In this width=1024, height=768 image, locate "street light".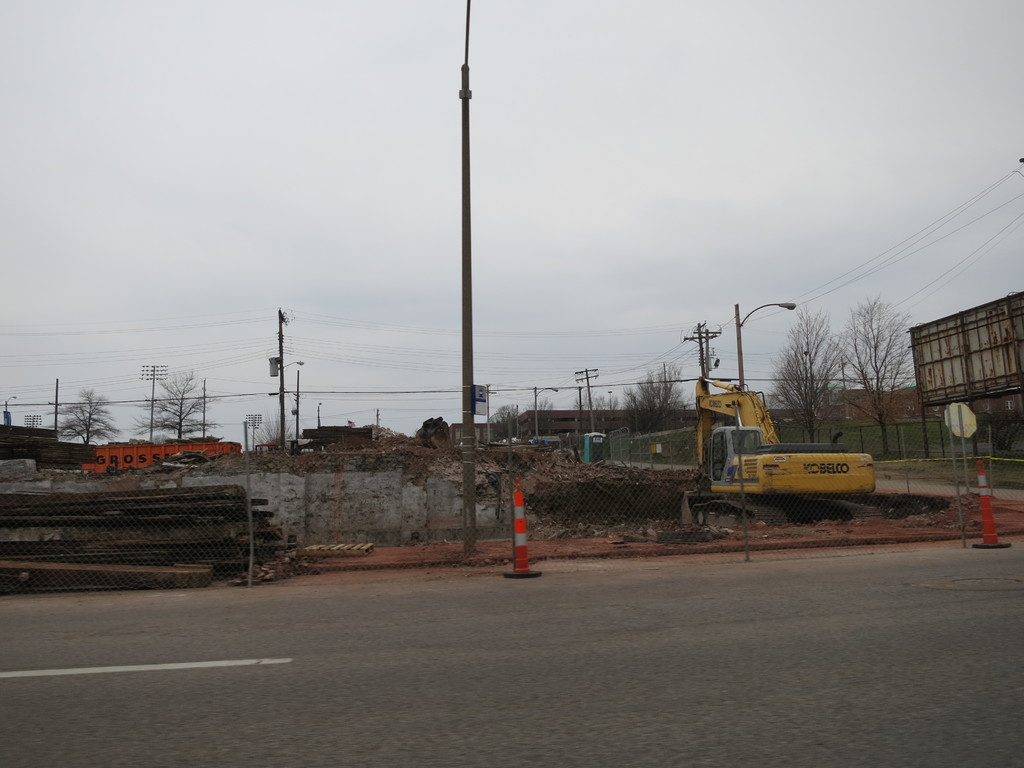
Bounding box: box(138, 362, 170, 440).
